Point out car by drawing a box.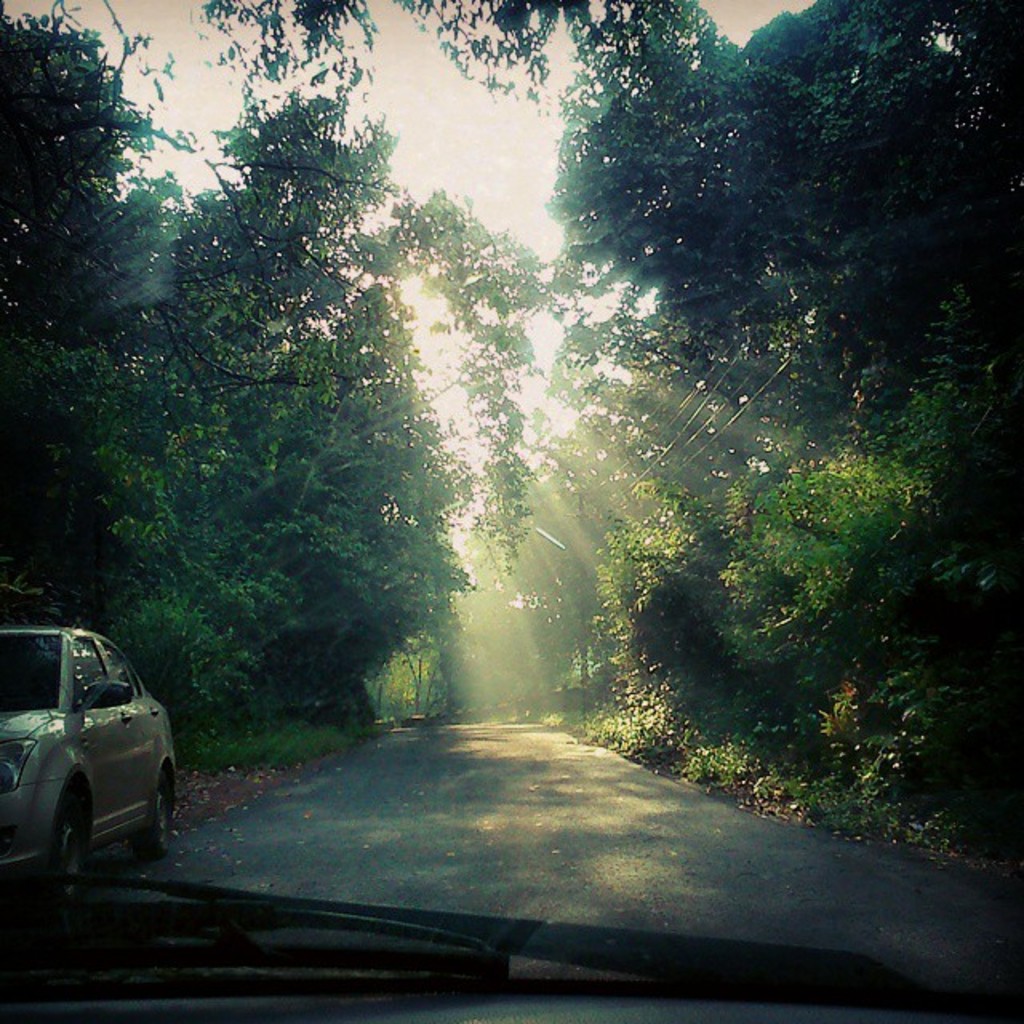
(left=0, top=0, right=1022, bottom=1022).
